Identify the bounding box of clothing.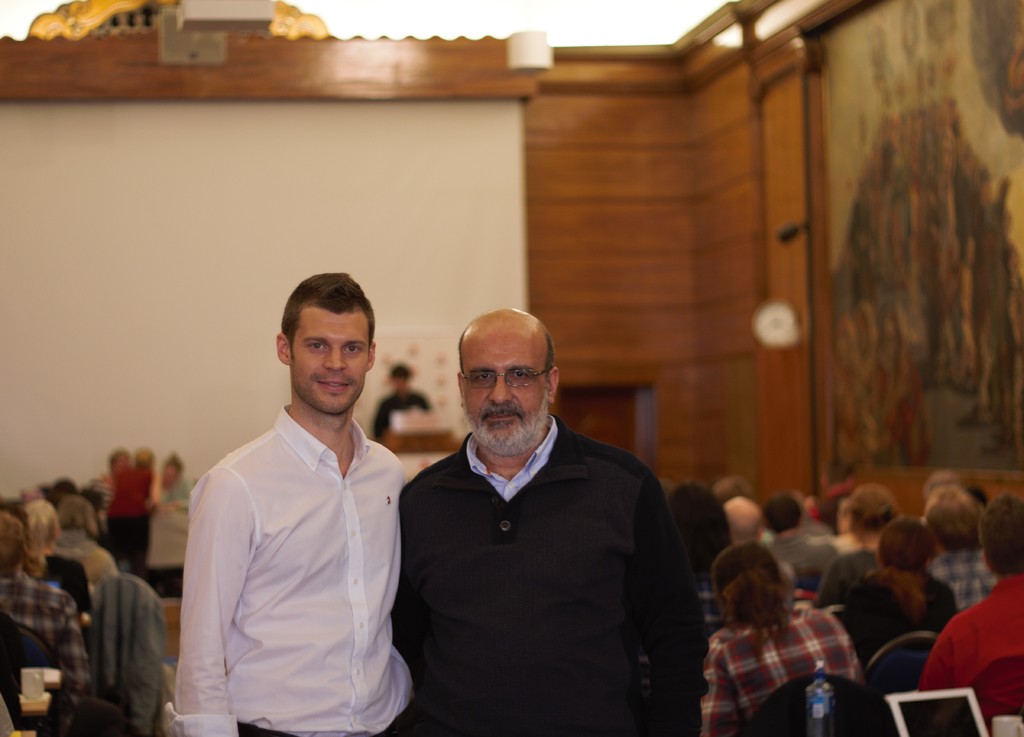
[767, 530, 834, 588].
